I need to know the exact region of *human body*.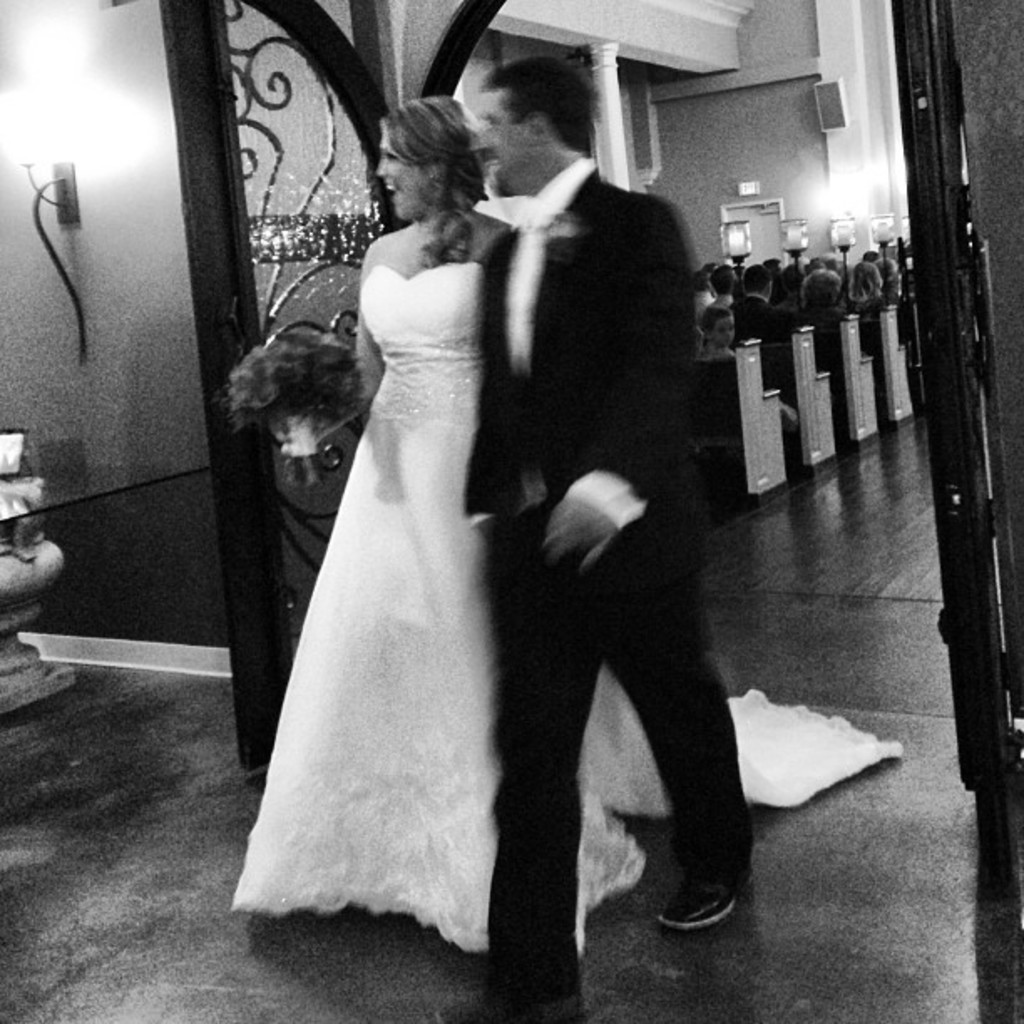
Region: <region>228, 94, 905, 964</region>.
